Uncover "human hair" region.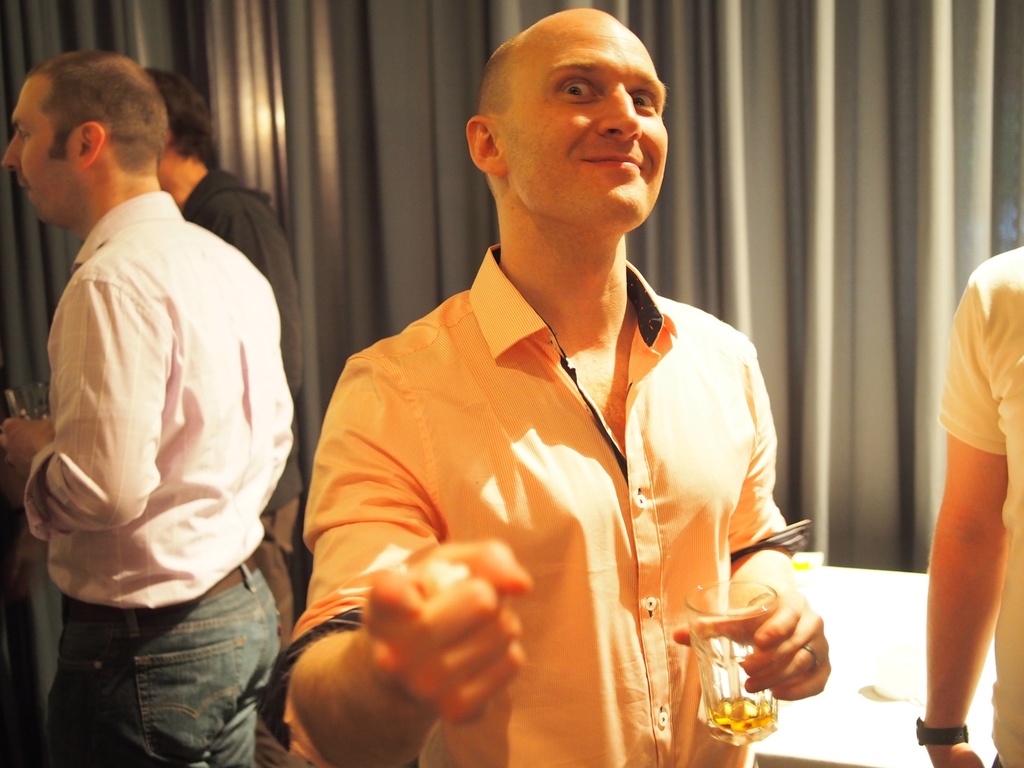
Uncovered: bbox=[467, 29, 527, 120].
